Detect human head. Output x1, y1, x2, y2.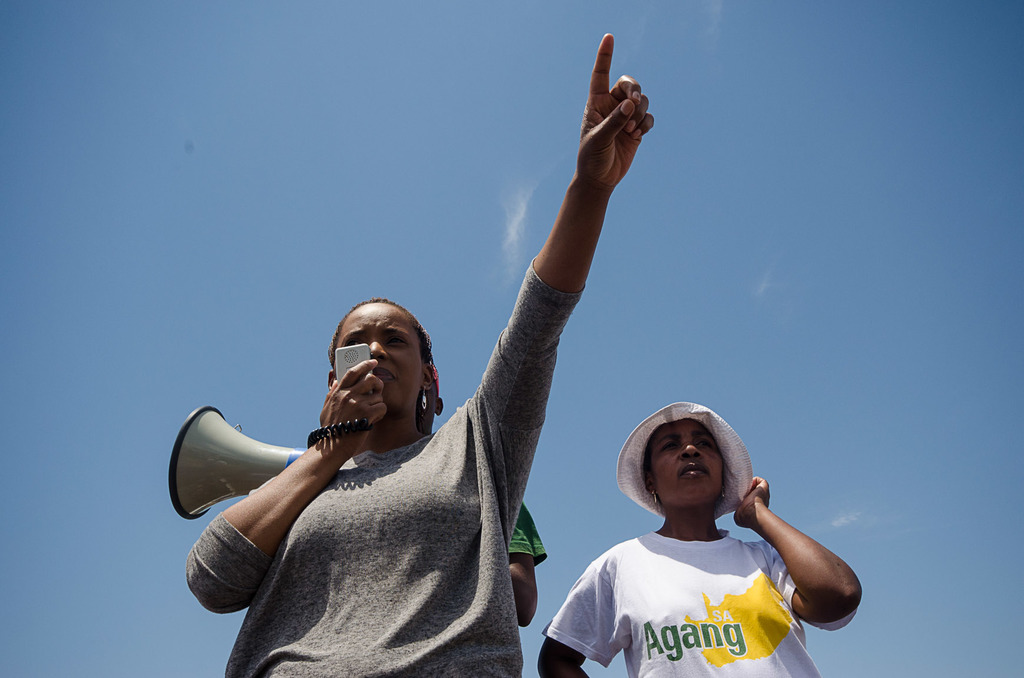
312, 296, 429, 435.
